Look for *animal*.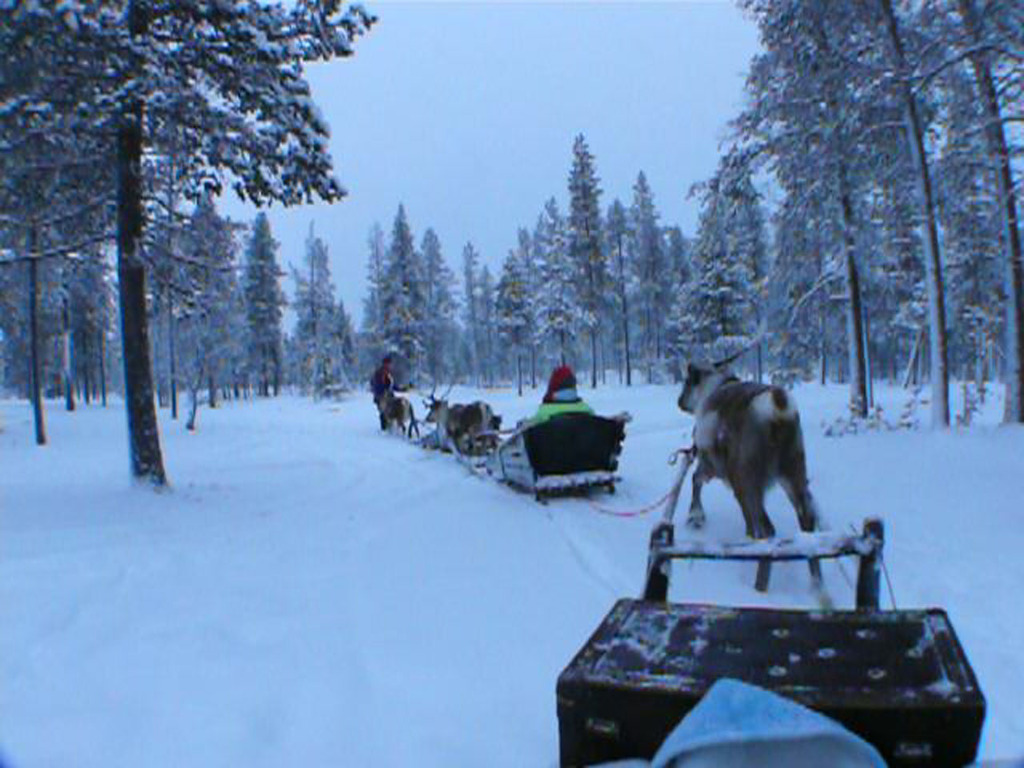
Found: (x1=366, y1=374, x2=426, y2=442).
